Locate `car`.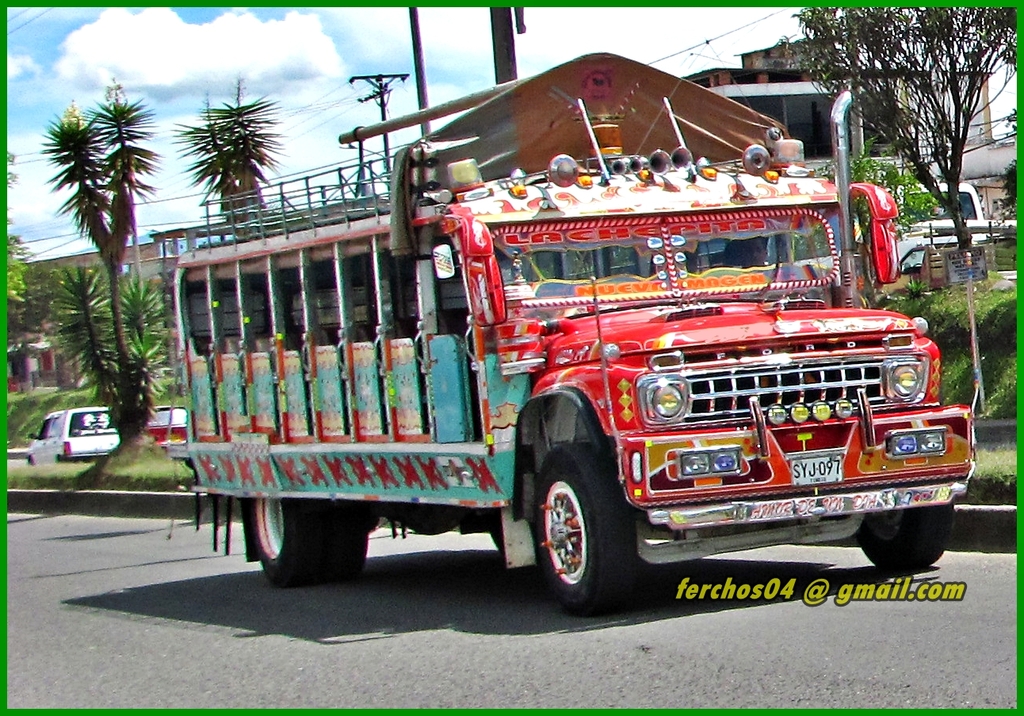
Bounding box: 17, 408, 113, 481.
